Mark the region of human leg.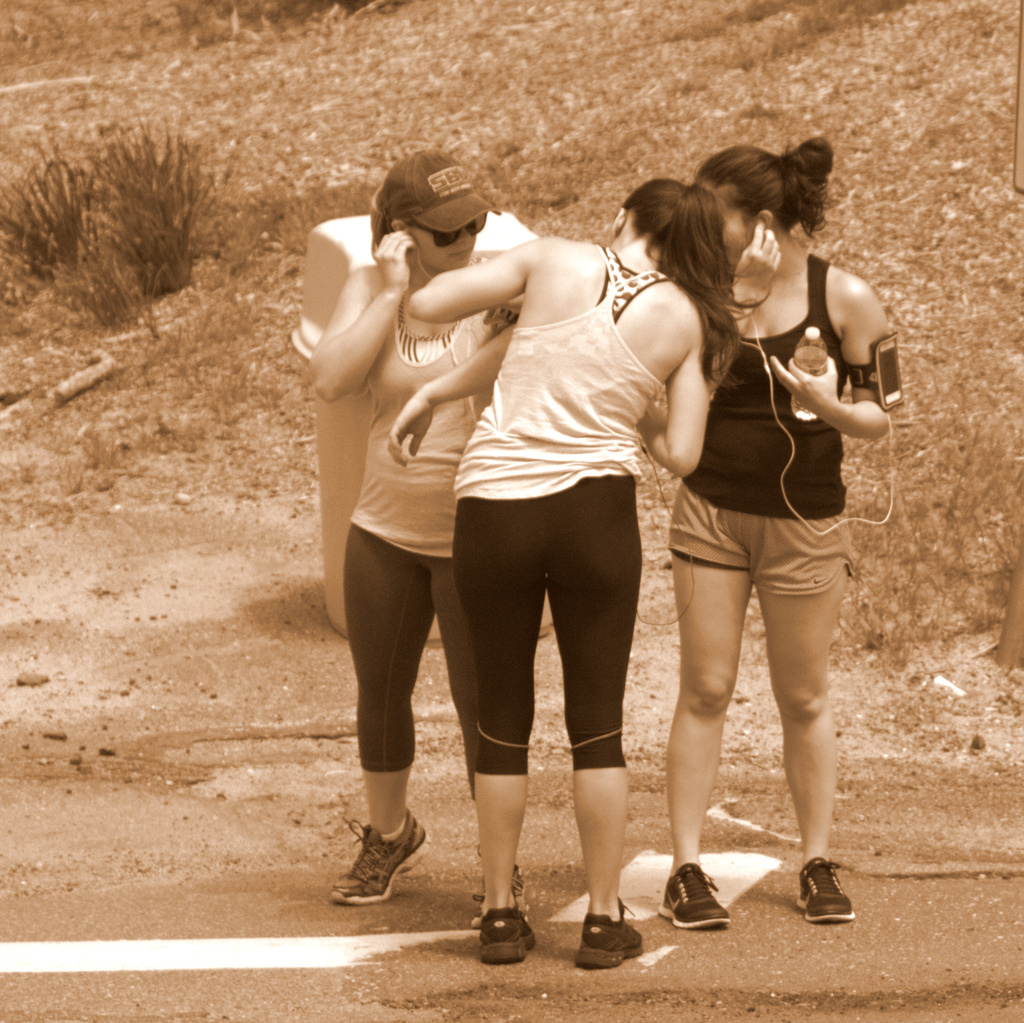
Region: region(475, 775, 536, 962).
